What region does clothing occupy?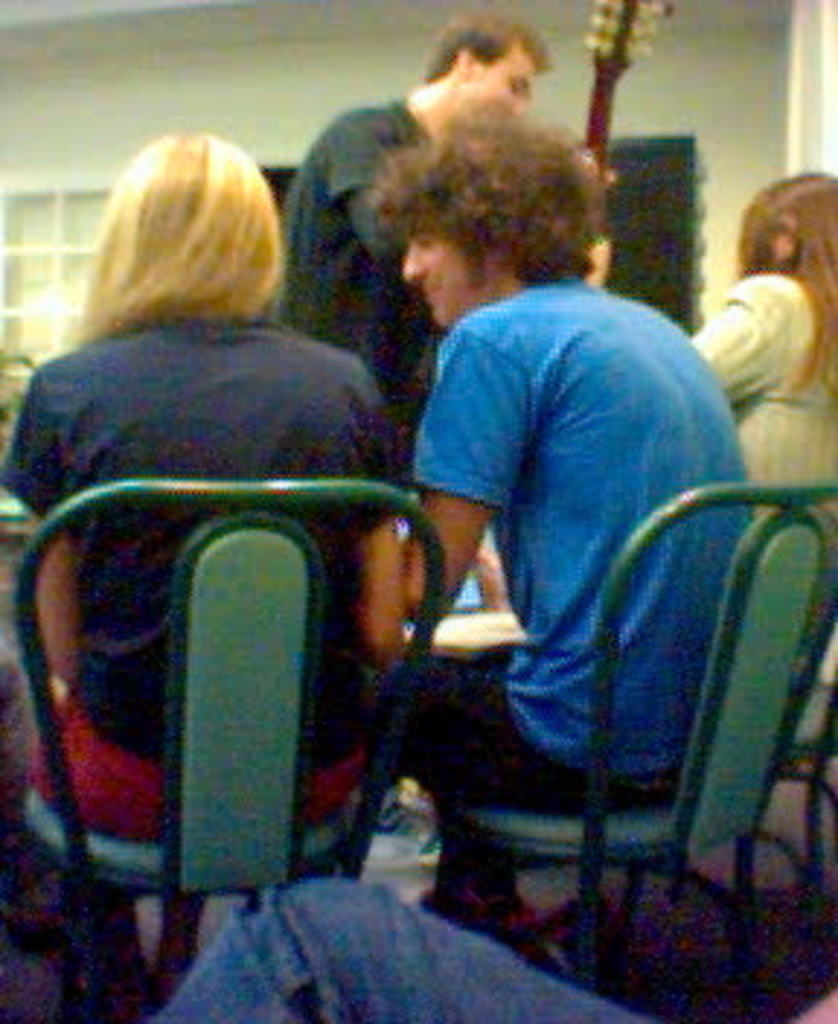
[x1=372, y1=276, x2=759, y2=815].
